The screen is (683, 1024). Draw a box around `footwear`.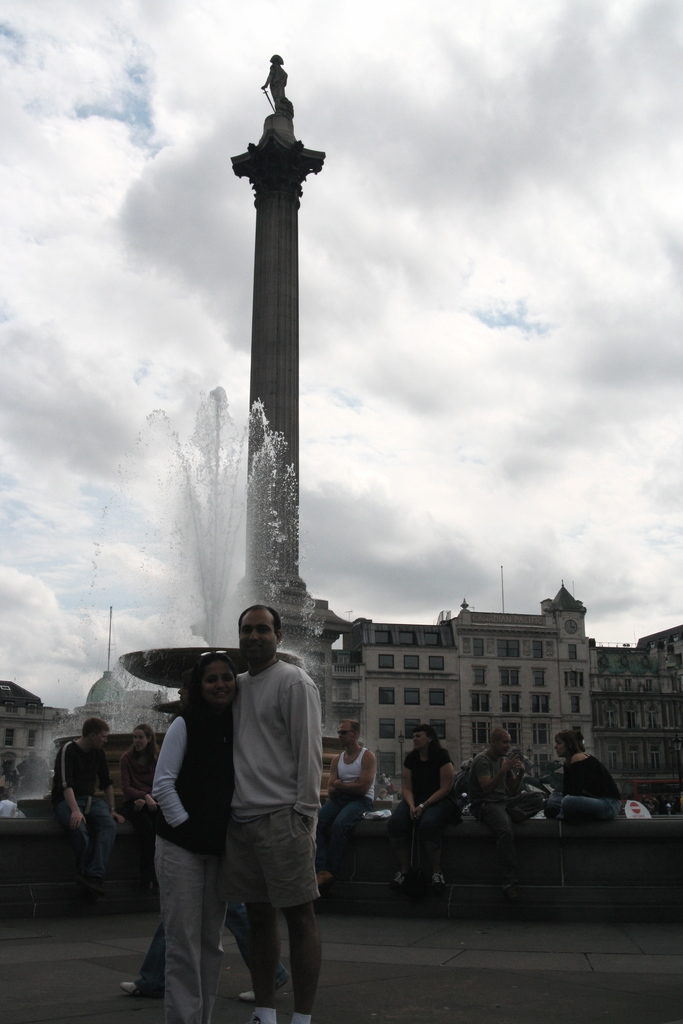
(120,977,156,998).
